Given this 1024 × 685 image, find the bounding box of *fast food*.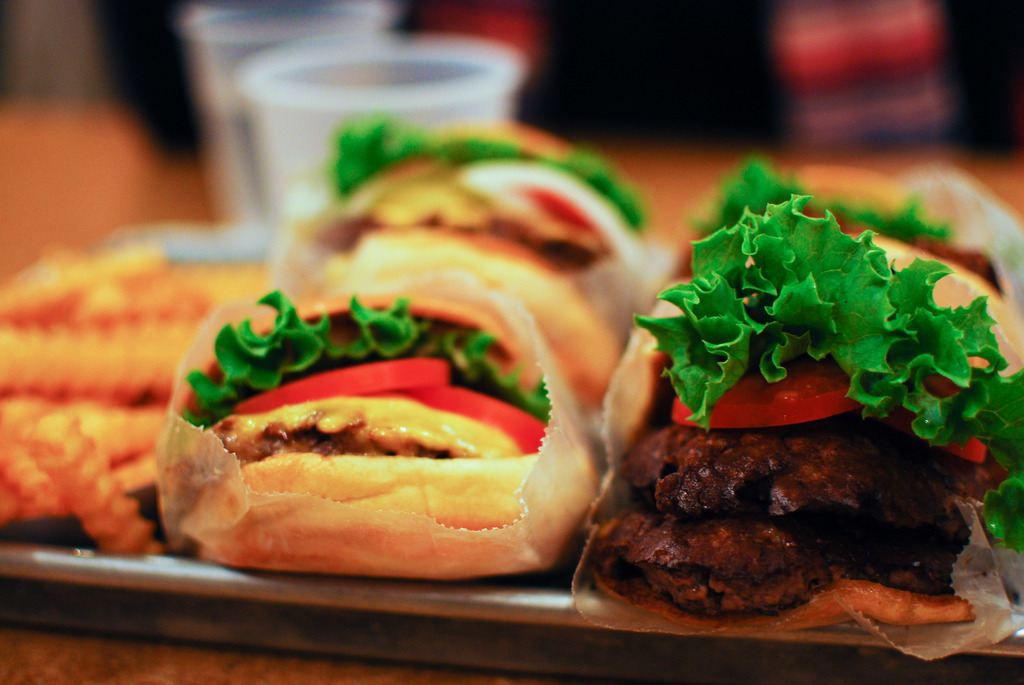
bbox=[569, 157, 1023, 622].
